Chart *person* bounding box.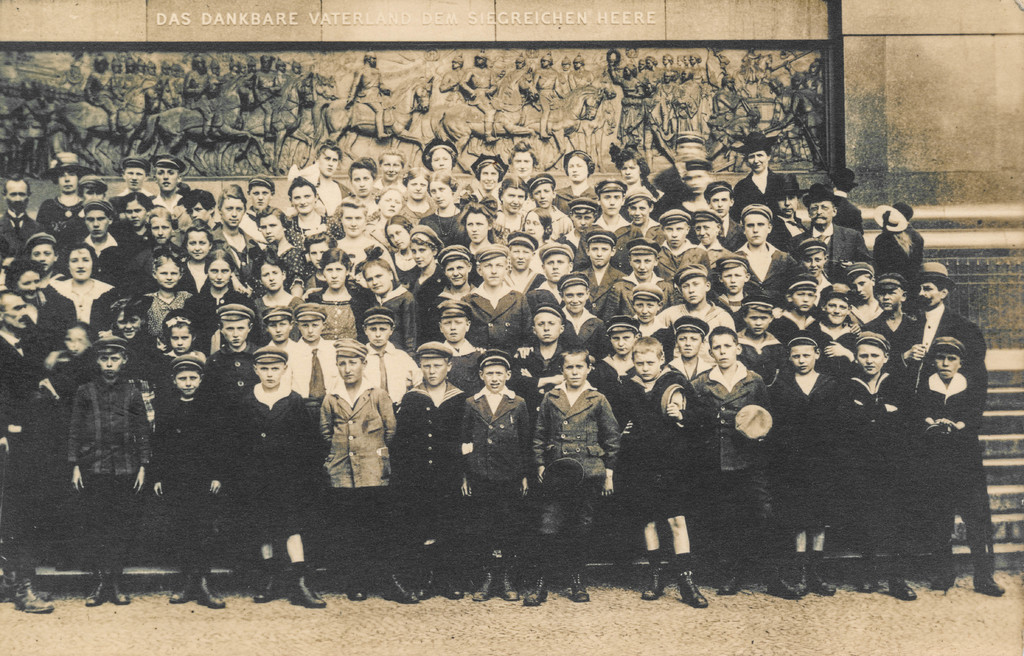
Charted: (left=748, top=297, right=781, bottom=362).
